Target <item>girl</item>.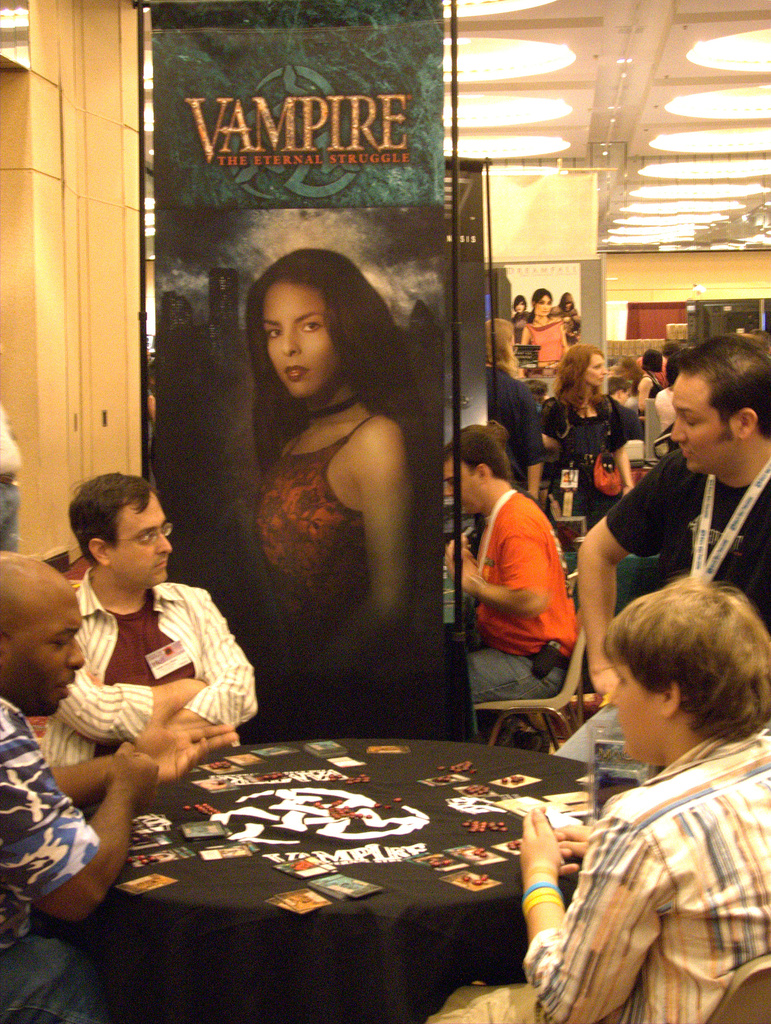
Target region: x1=528, y1=349, x2=637, y2=534.
